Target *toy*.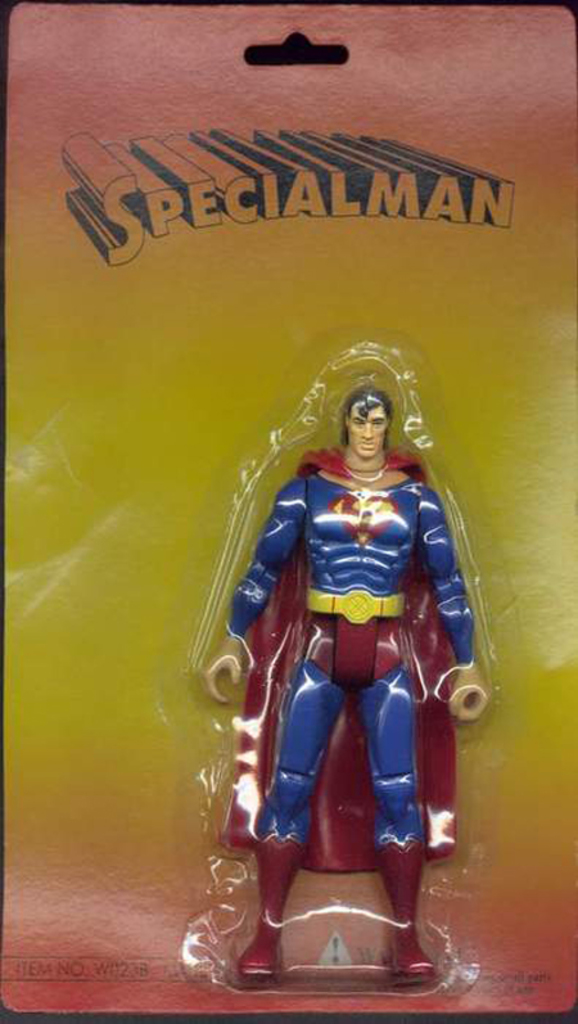
Target region: 180/397/500/955.
